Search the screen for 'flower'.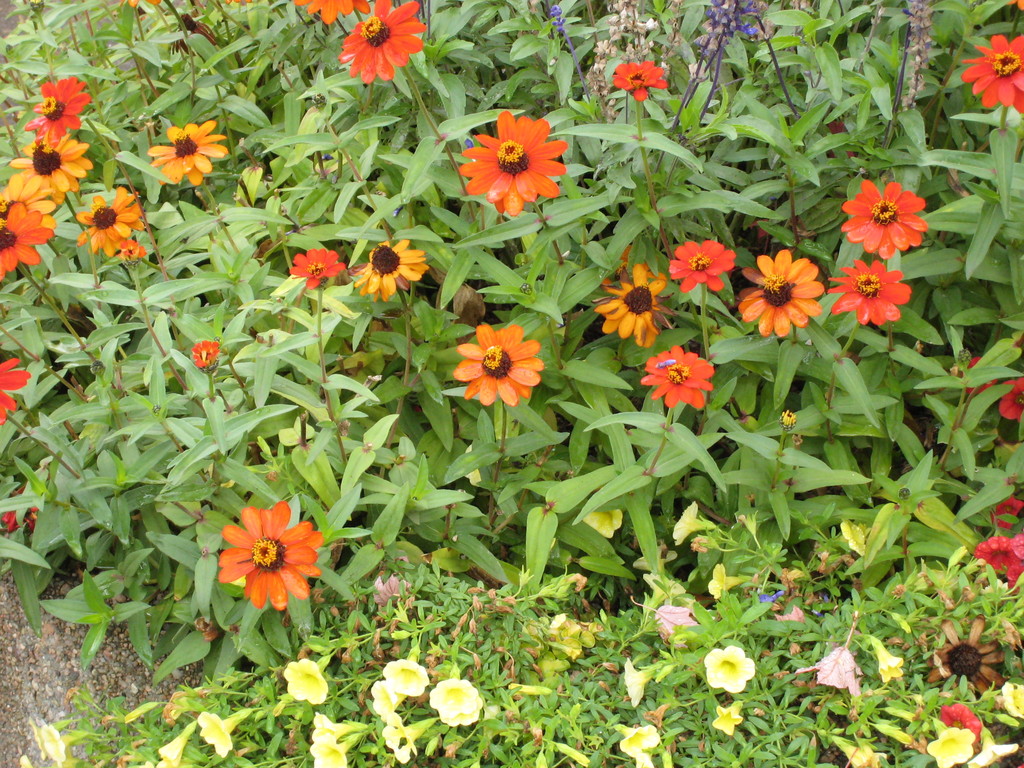
Found at <box>620,659,654,710</box>.
